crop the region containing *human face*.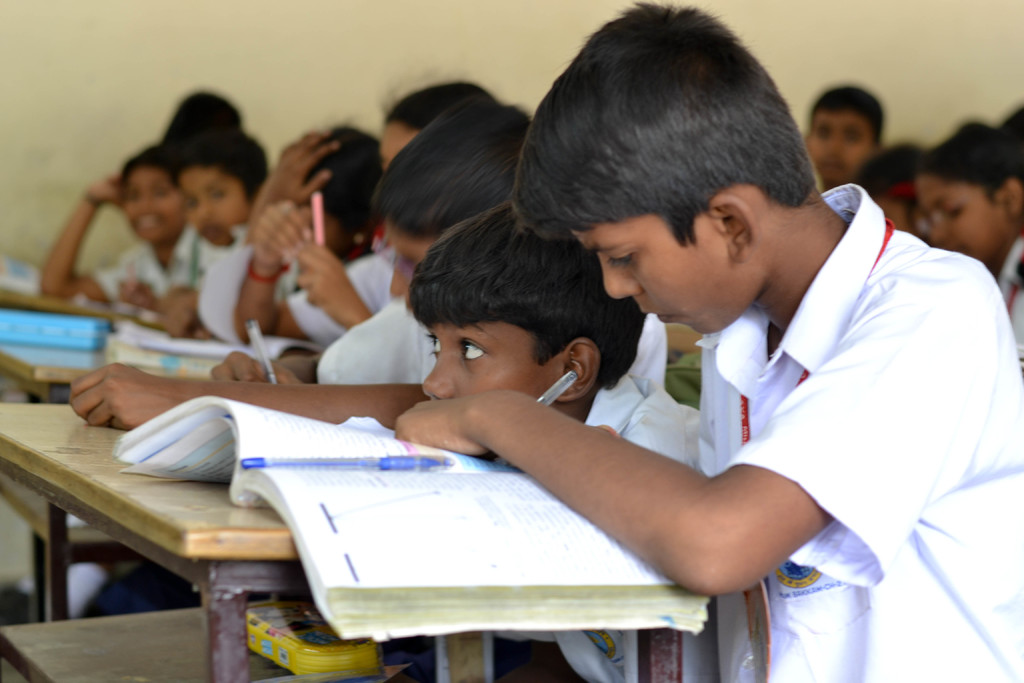
Crop region: (808, 107, 876, 183).
